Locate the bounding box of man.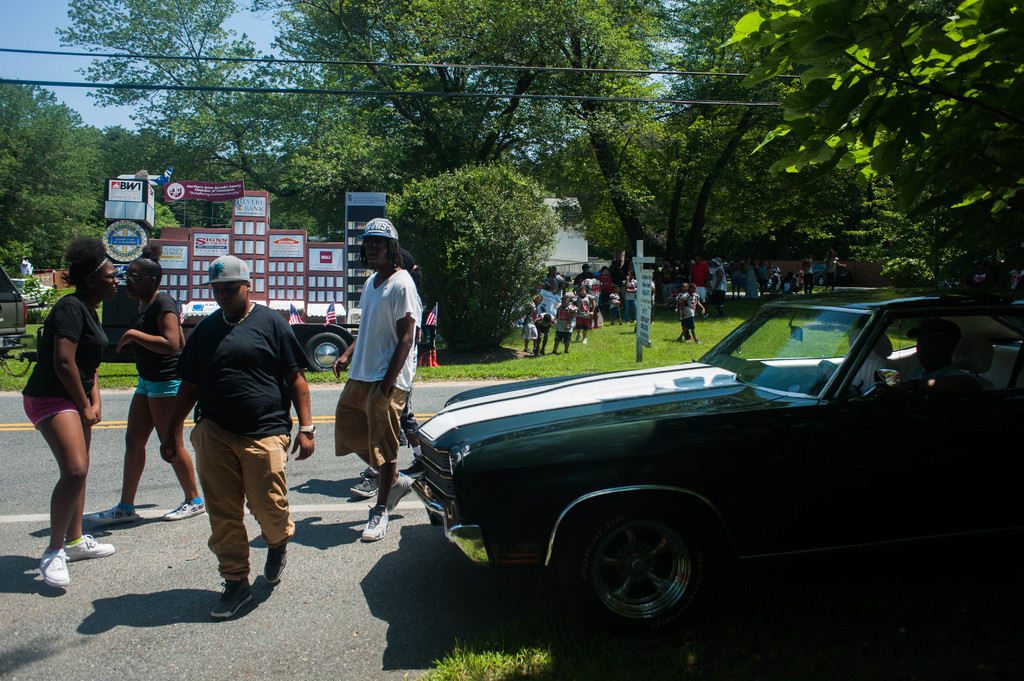
Bounding box: box=[163, 257, 312, 608].
